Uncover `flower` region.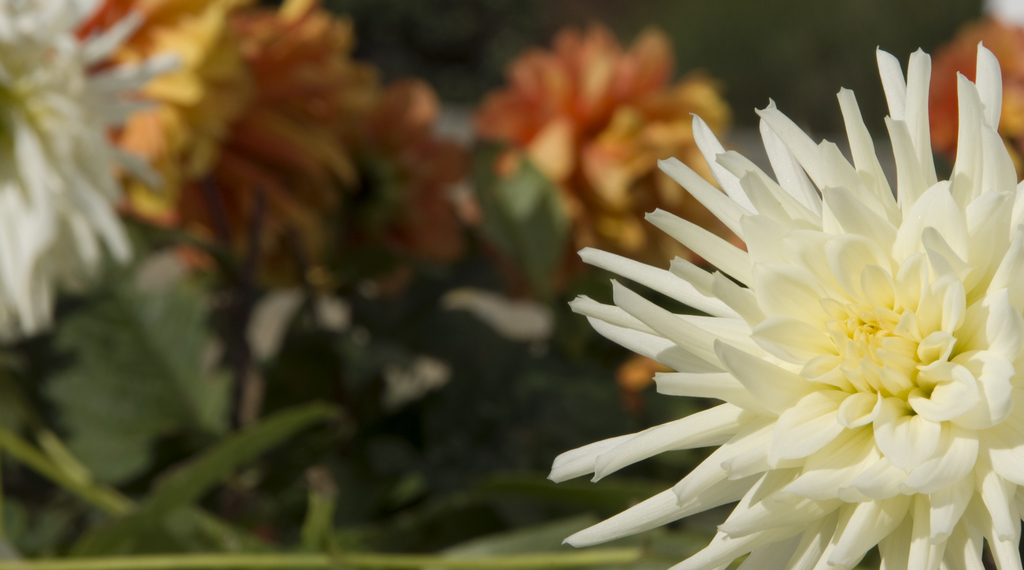
Uncovered: bbox(0, 0, 186, 357).
